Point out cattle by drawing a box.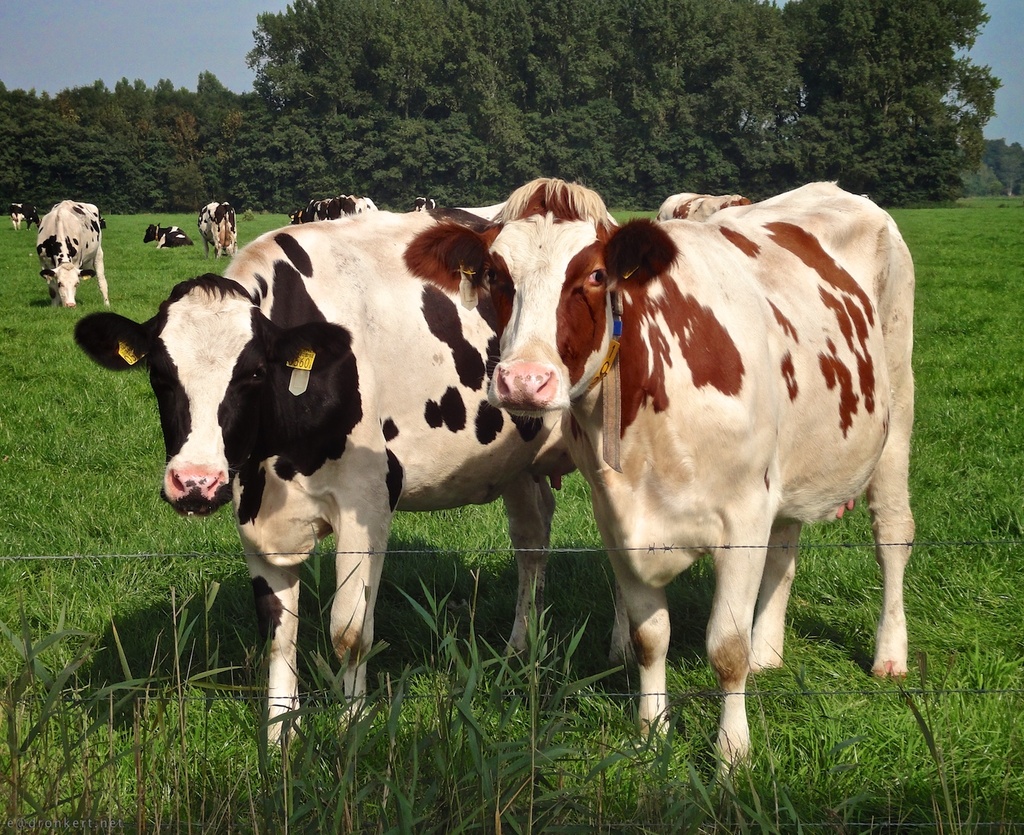
locate(9, 202, 46, 235).
